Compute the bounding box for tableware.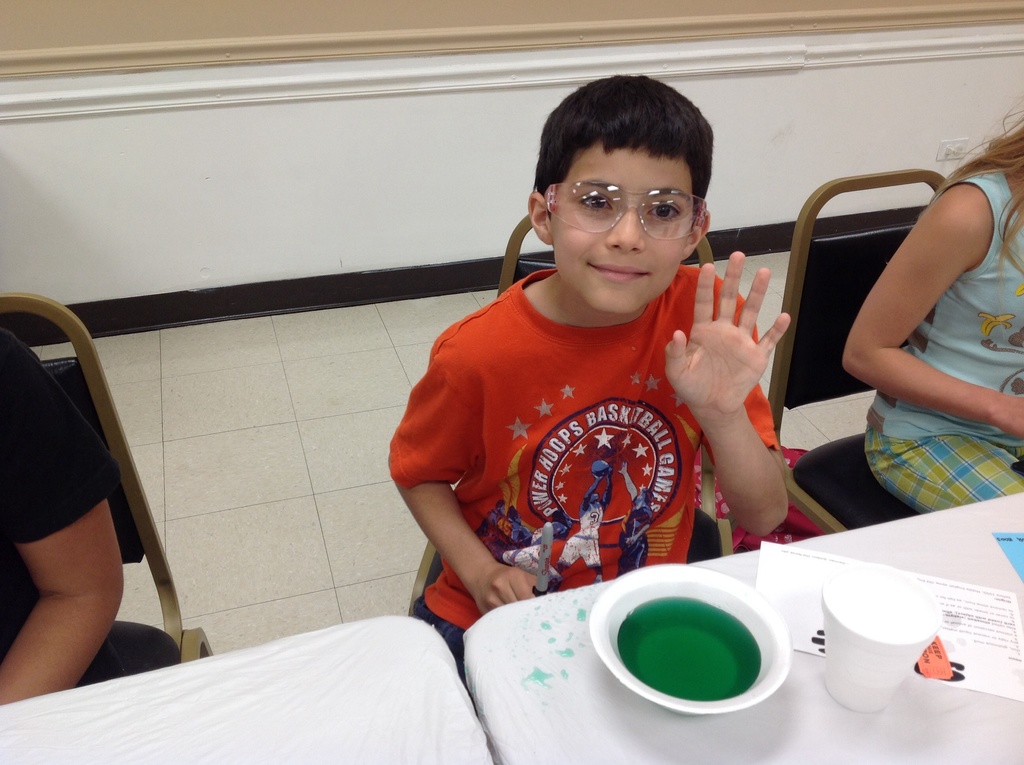
821, 556, 945, 714.
